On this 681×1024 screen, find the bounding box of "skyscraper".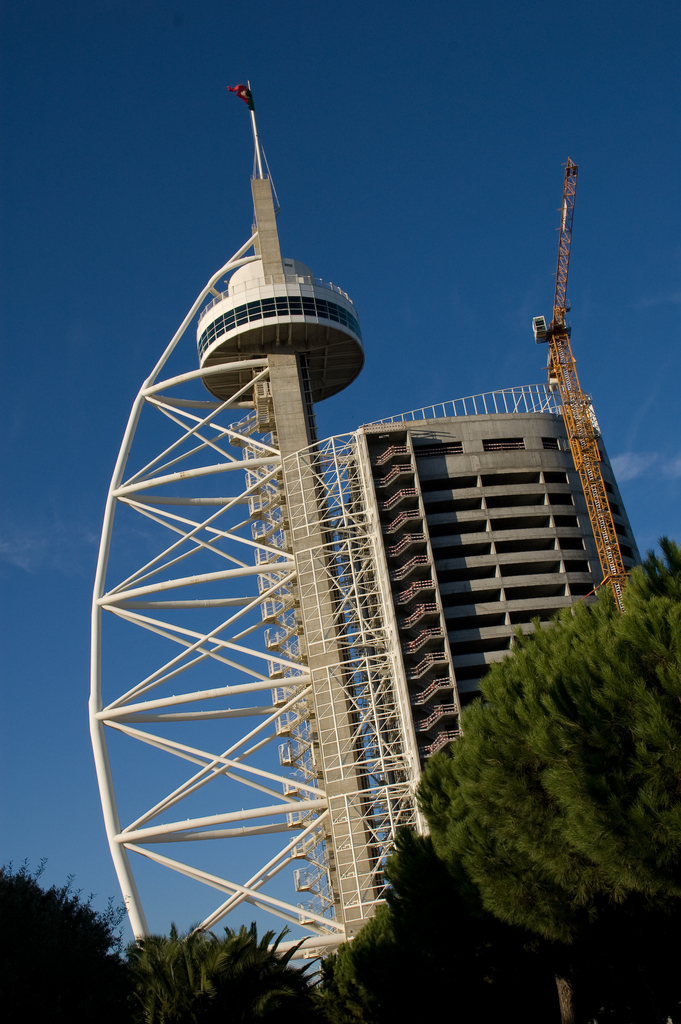
Bounding box: pyautogui.locateOnScreen(339, 396, 650, 845).
